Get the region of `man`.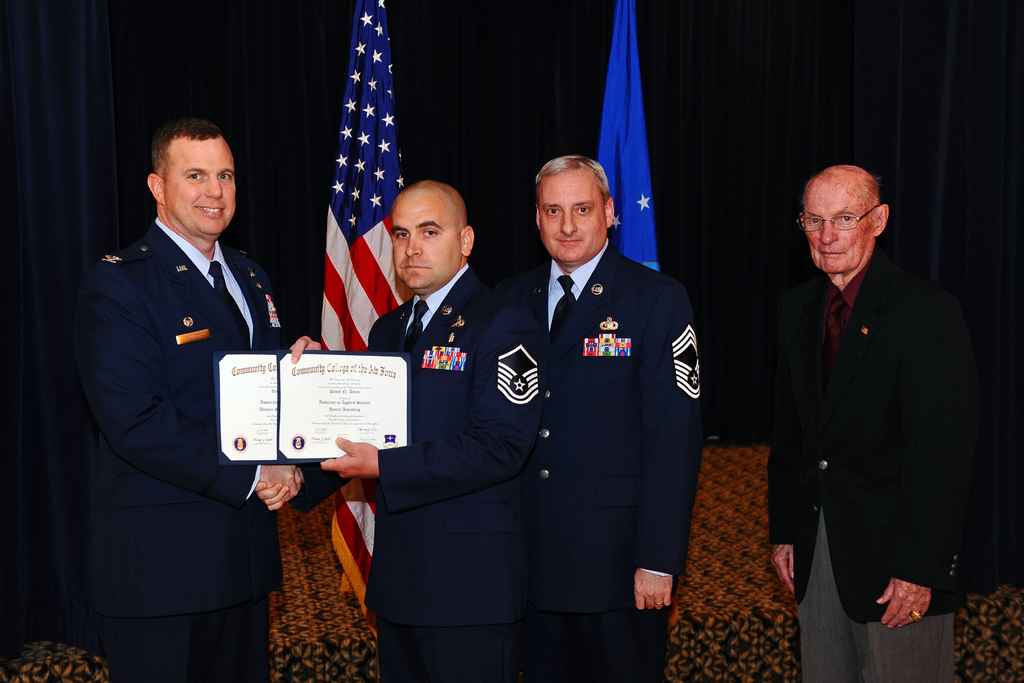
(245,184,552,680).
